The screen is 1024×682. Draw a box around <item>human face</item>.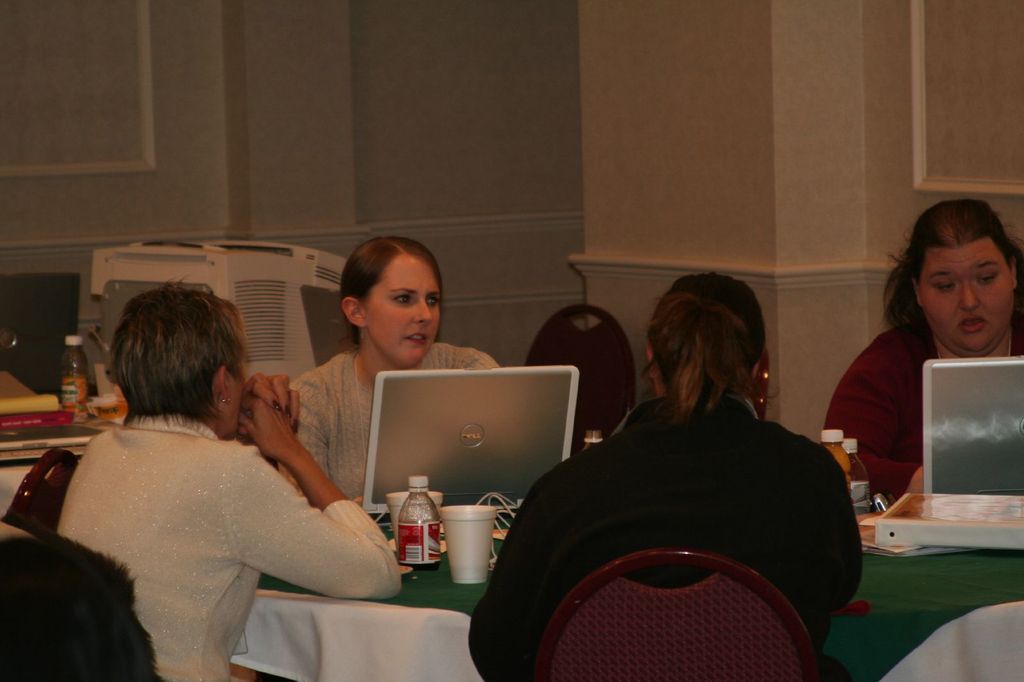
<bbox>915, 240, 1004, 356</bbox>.
